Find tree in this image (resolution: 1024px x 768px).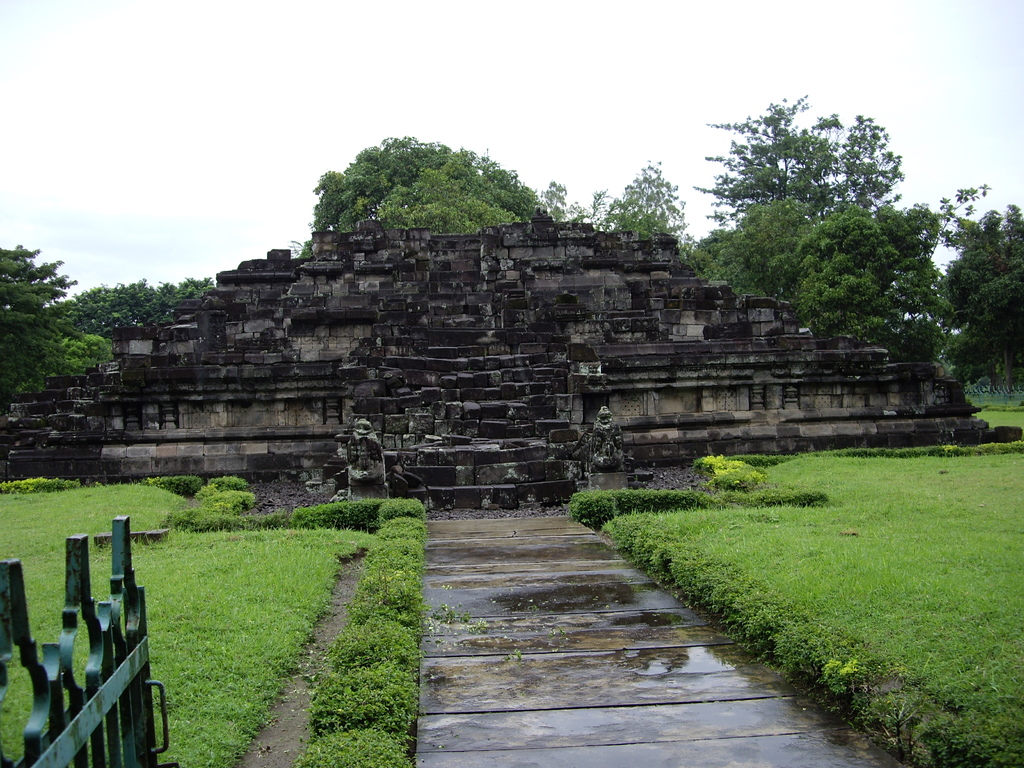
left=273, top=138, right=568, bottom=233.
